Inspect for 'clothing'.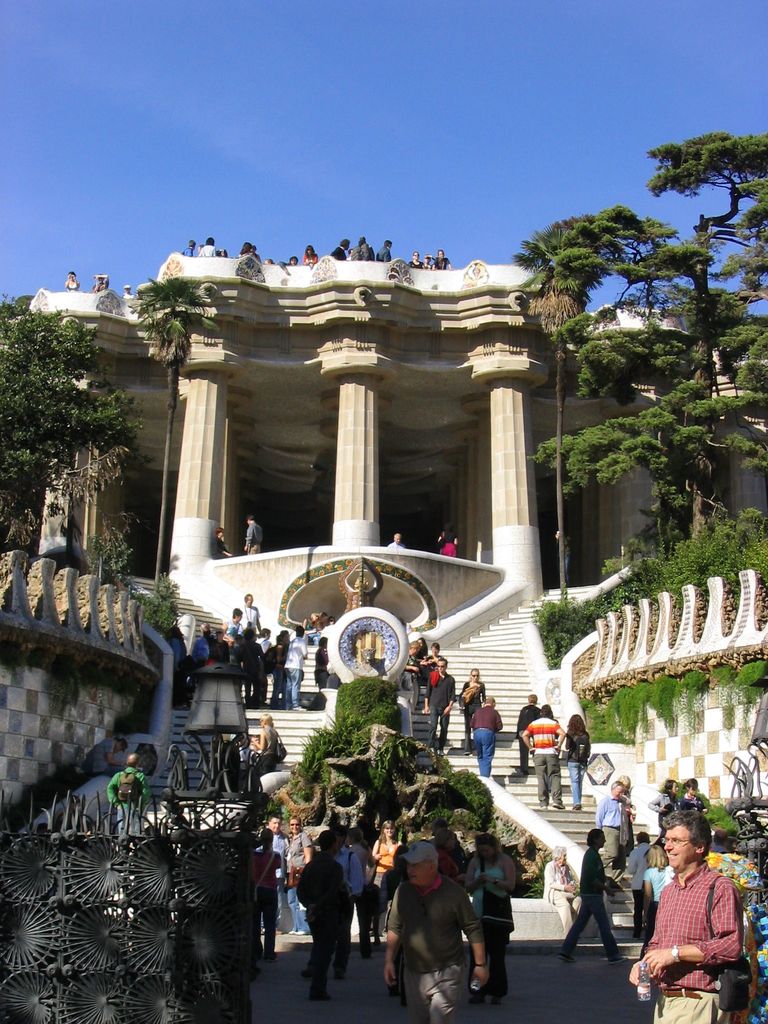
Inspection: [x1=415, y1=640, x2=433, y2=673].
